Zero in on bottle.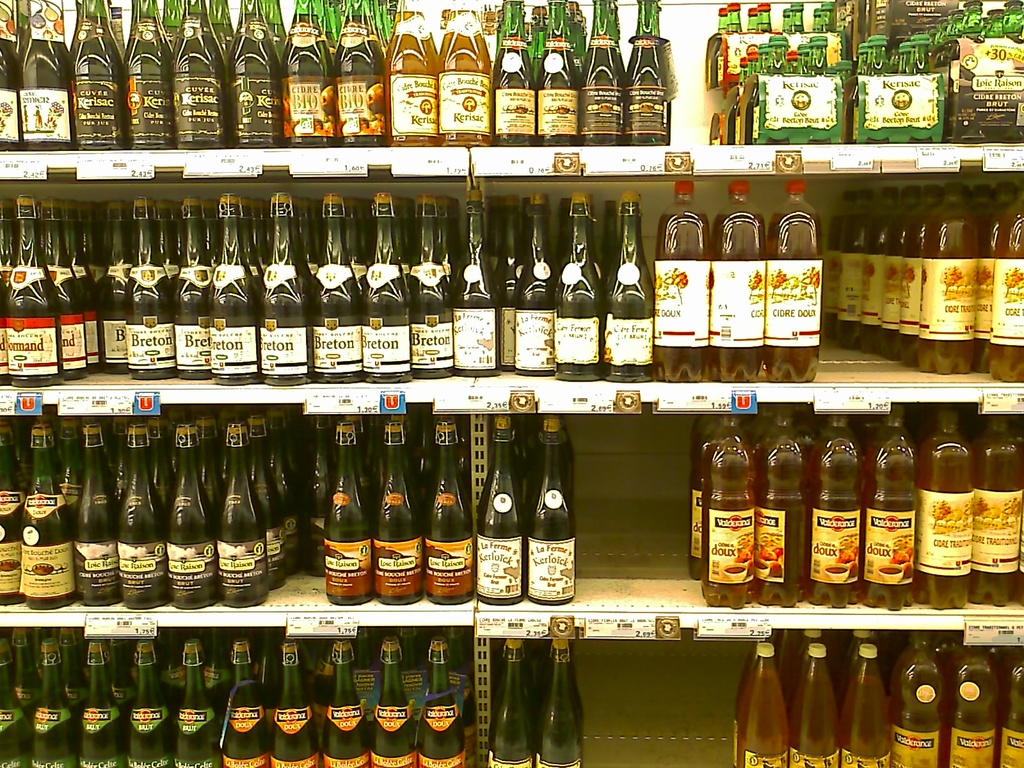
Zeroed in: crop(988, 183, 1023, 387).
